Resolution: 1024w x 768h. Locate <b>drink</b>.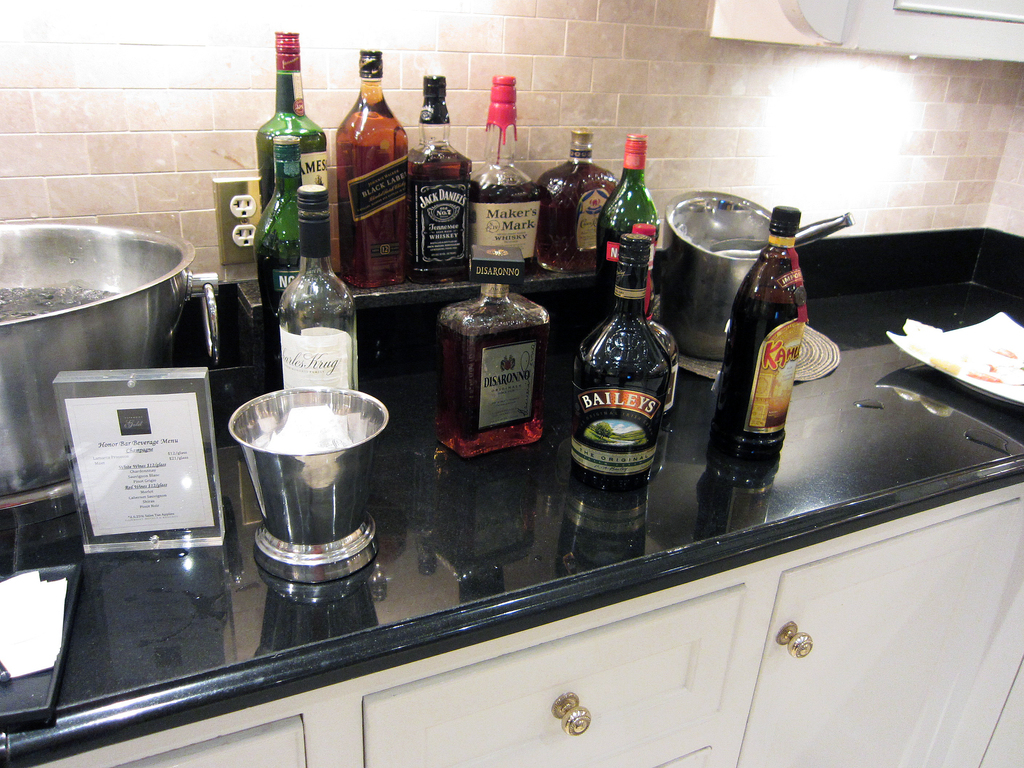
408,82,470,280.
